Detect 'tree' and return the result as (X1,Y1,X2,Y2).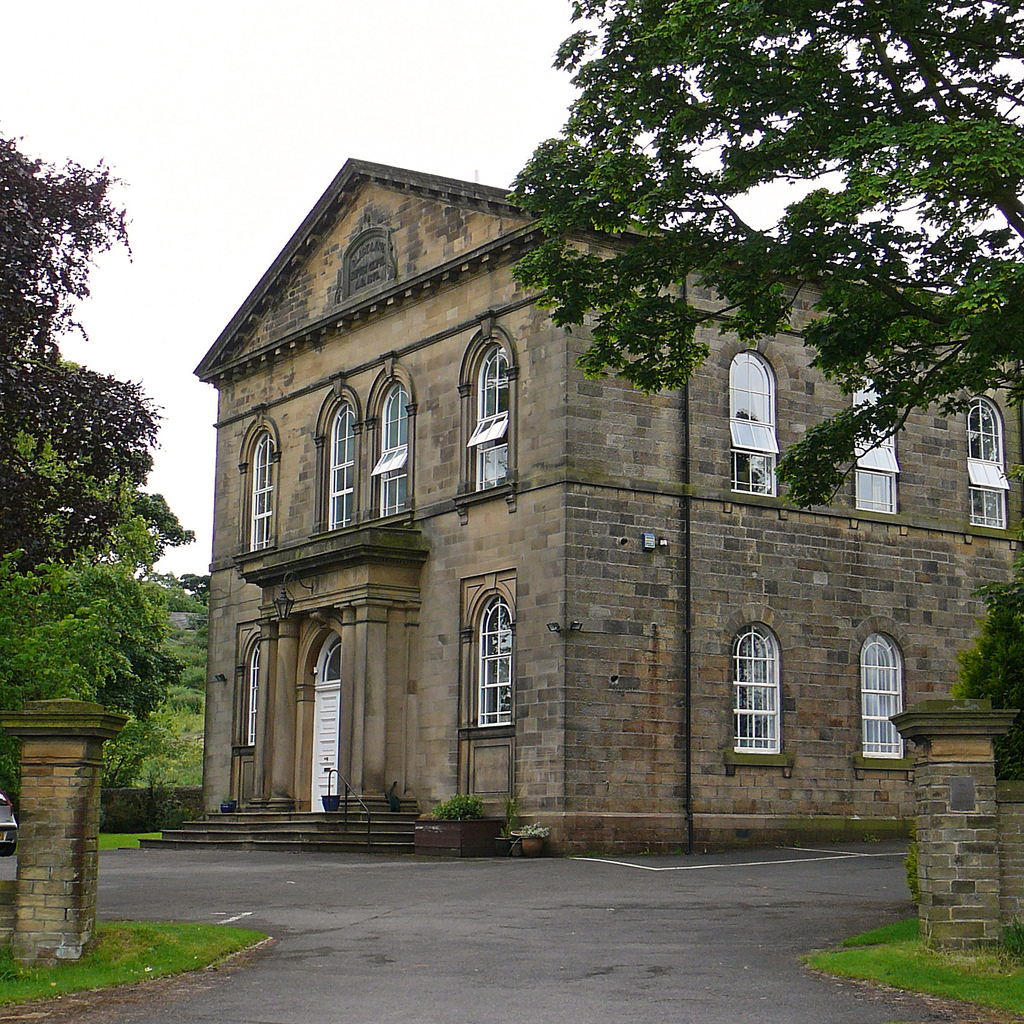
(0,129,156,566).
